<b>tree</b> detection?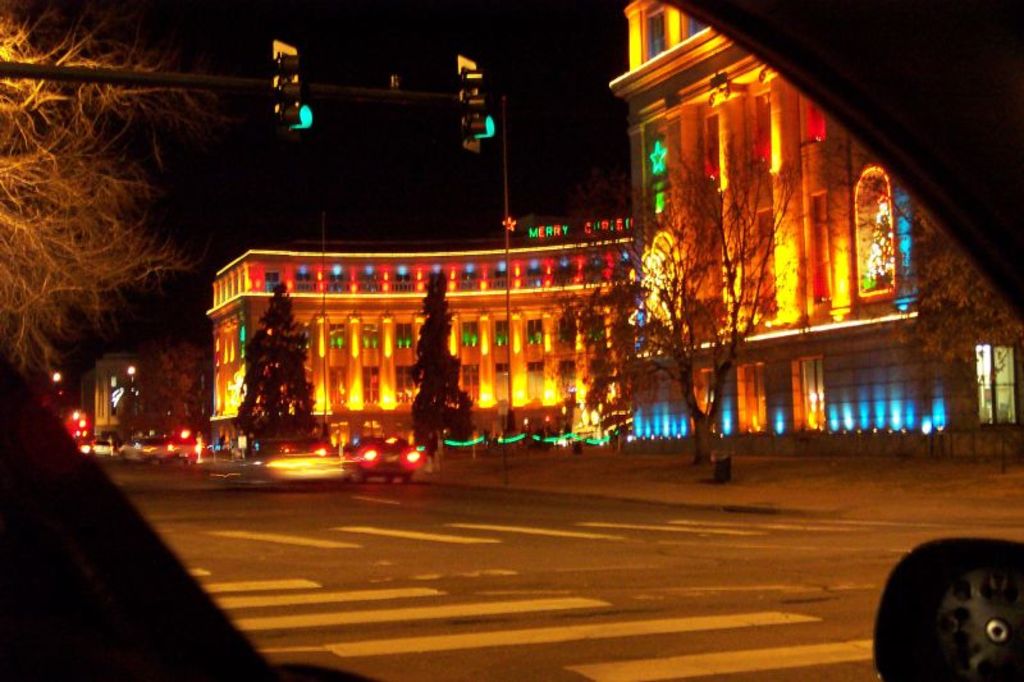
826 142 1023 367
